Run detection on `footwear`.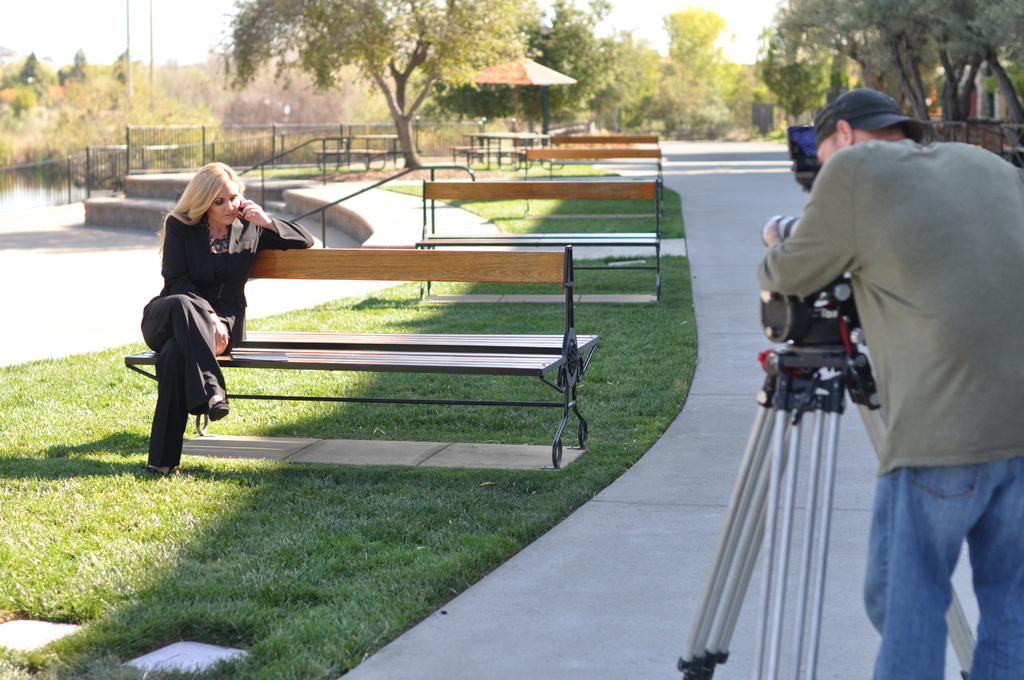
Result: <region>210, 398, 231, 420</region>.
